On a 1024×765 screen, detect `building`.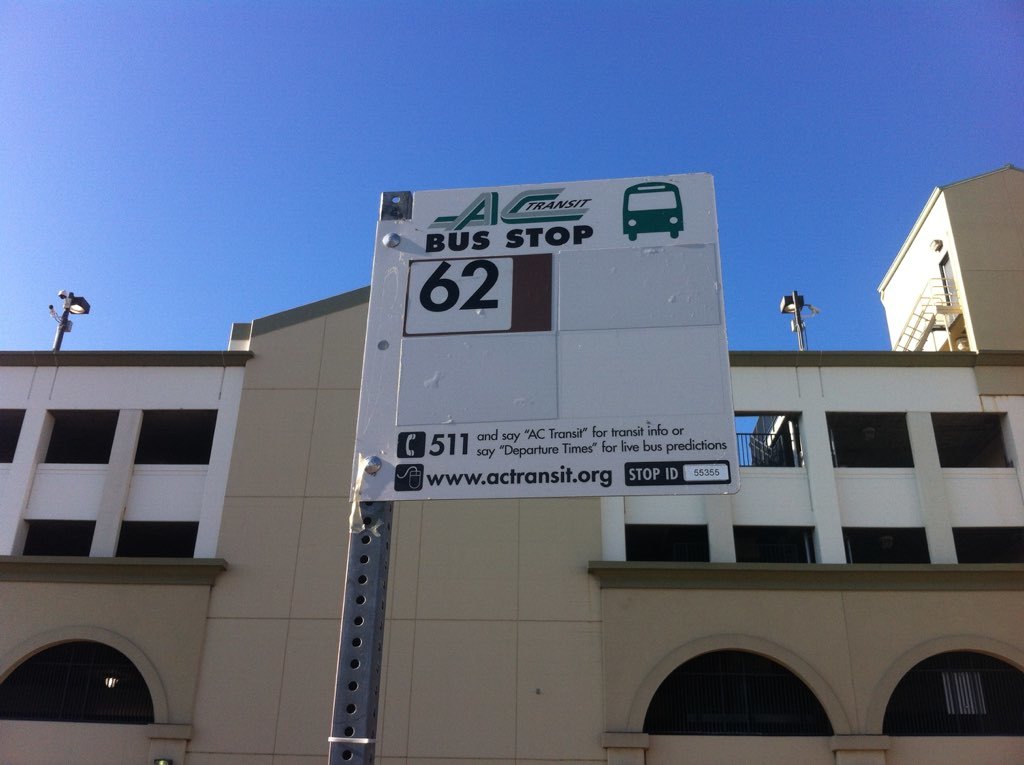
[x1=0, y1=160, x2=1023, y2=764].
